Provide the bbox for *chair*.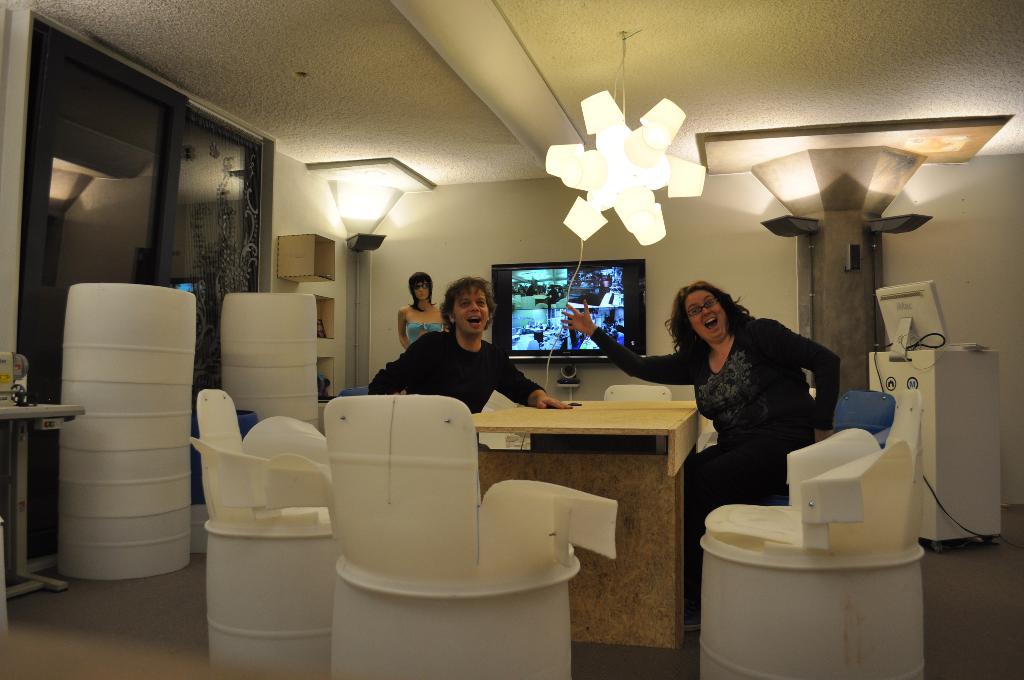
<box>337,382,372,395</box>.
